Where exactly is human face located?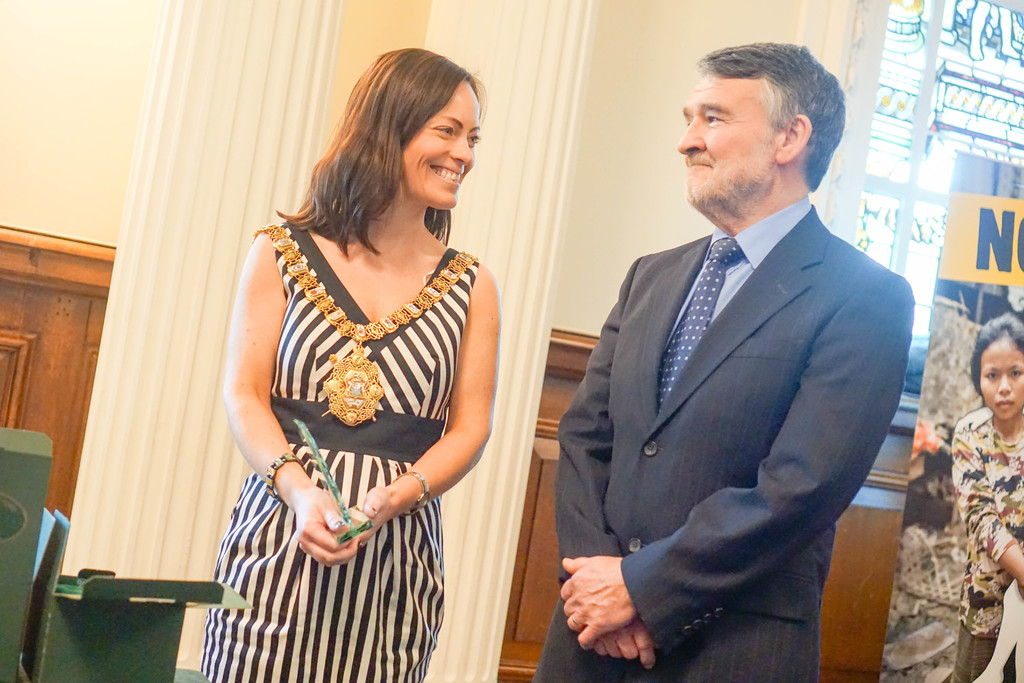
Its bounding box is bbox(977, 338, 1023, 422).
